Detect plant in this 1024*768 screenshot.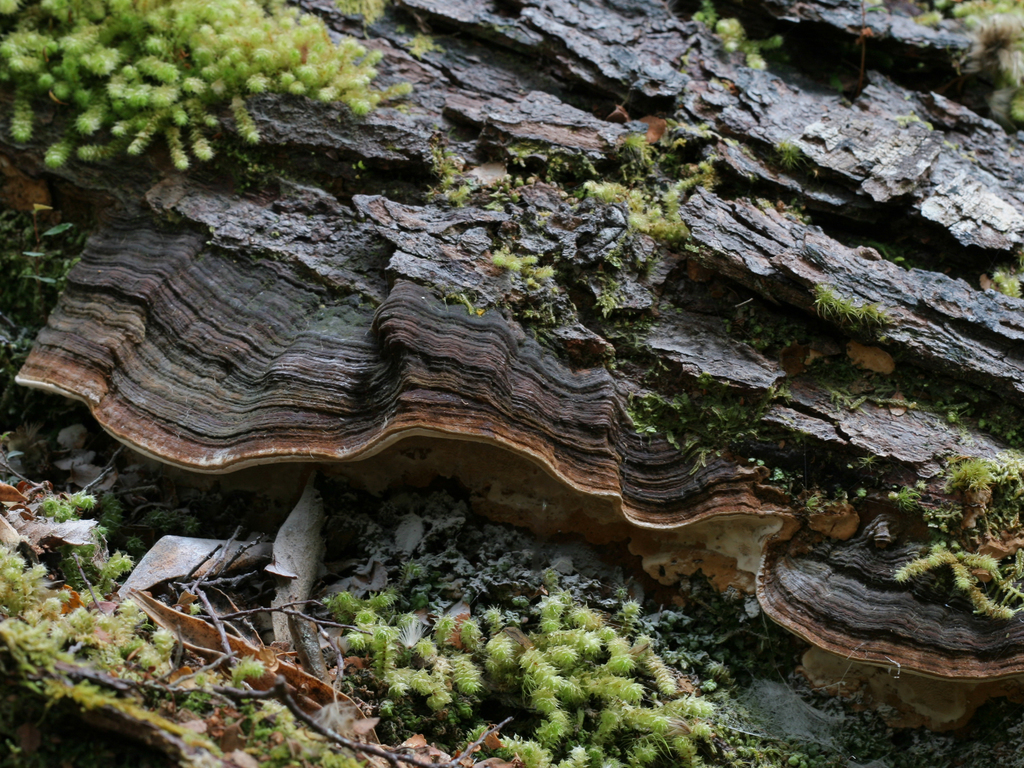
Detection: <bbox>0, 0, 441, 182</bbox>.
